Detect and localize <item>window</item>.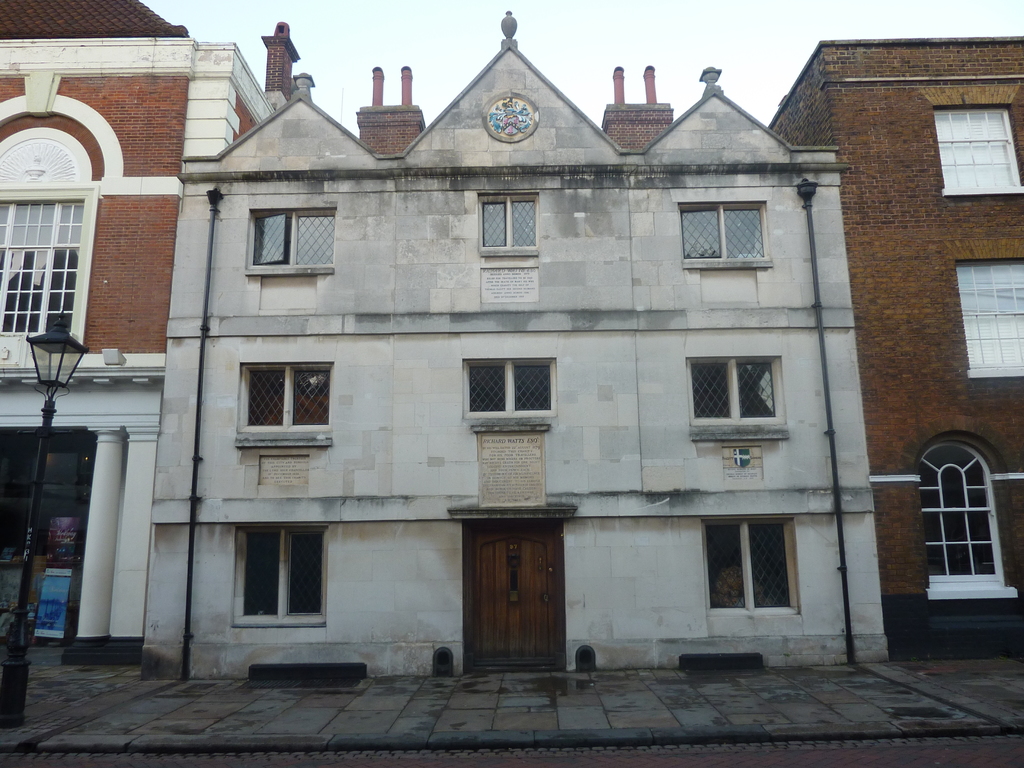
Localized at <region>928, 108, 1022, 184</region>.
